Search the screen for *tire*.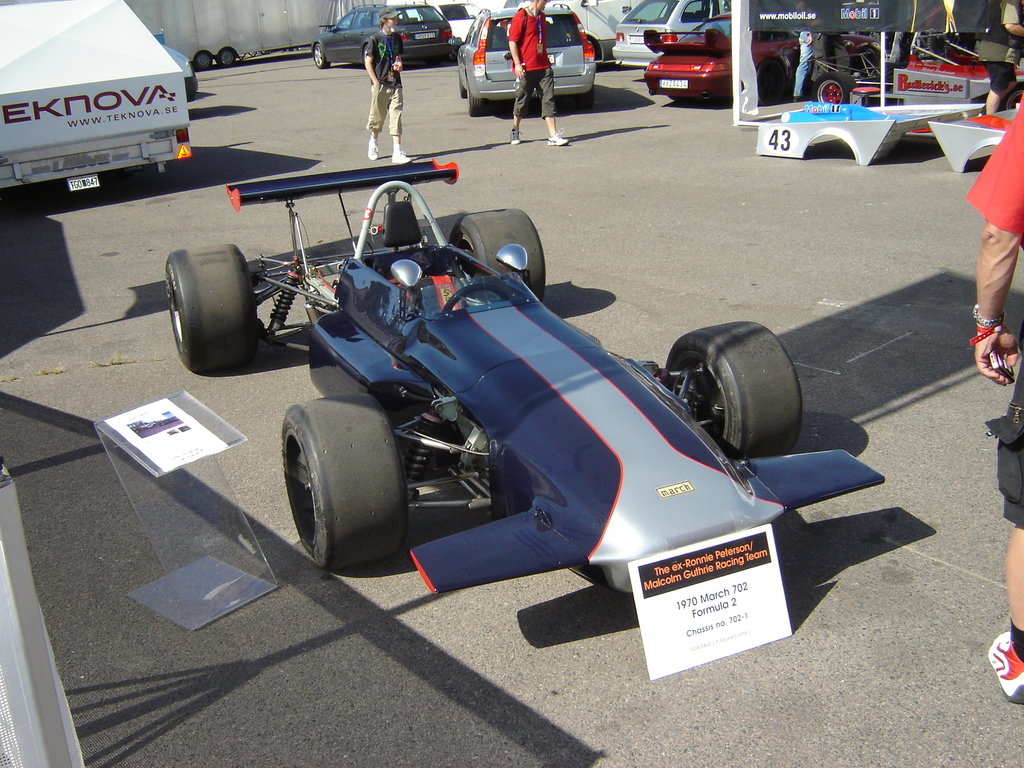
Found at l=191, t=51, r=214, b=72.
